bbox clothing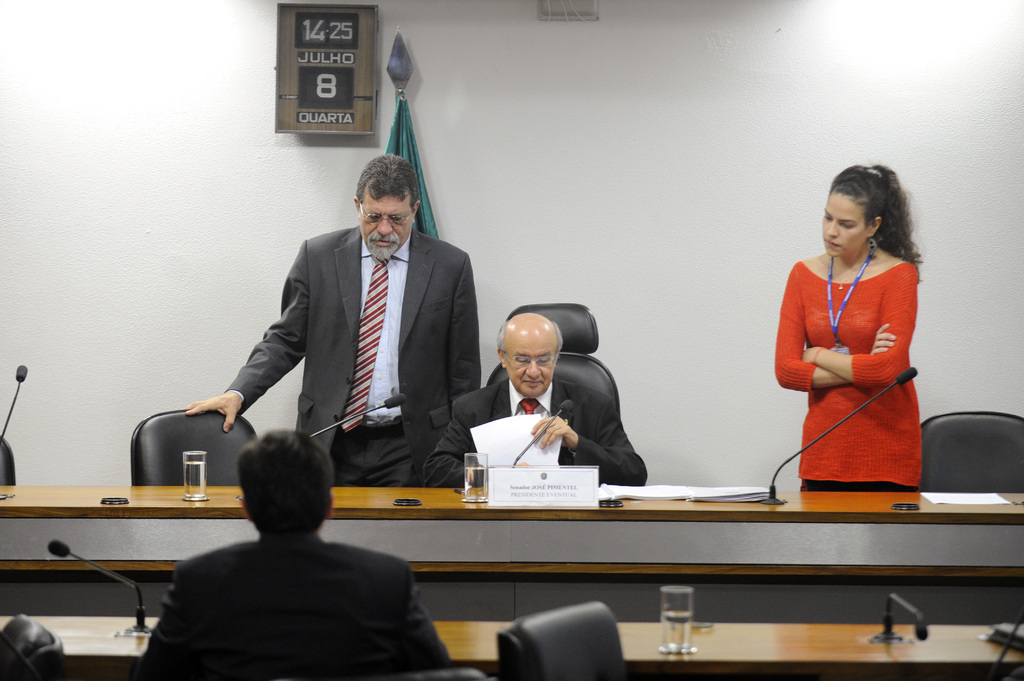
<box>429,374,651,490</box>
